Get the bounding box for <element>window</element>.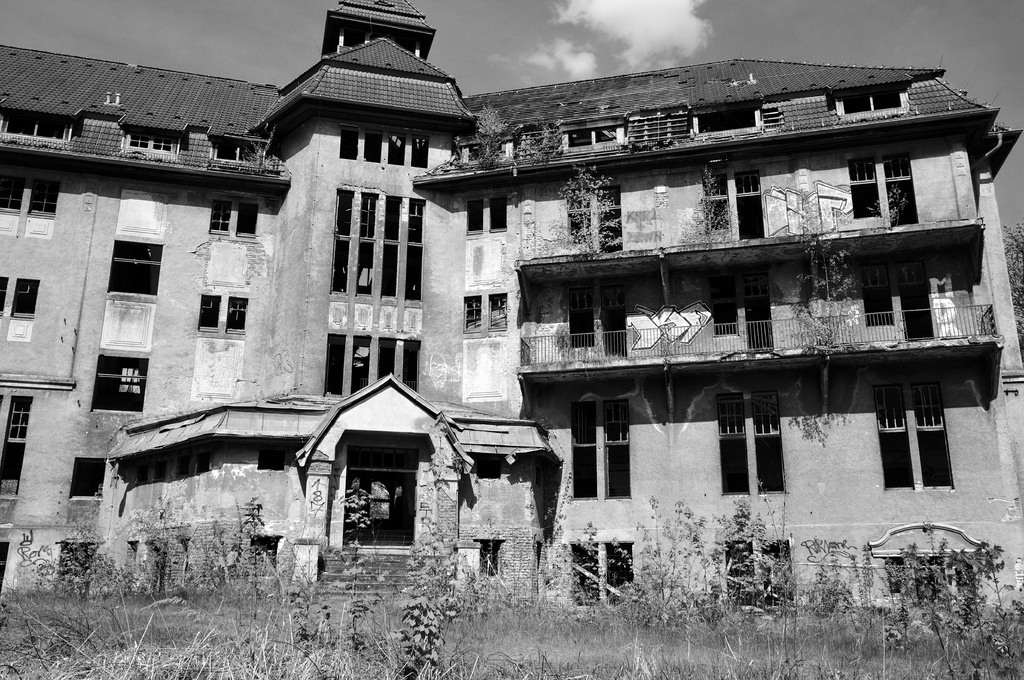
{"x1": 719, "y1": 540, "x2": 797, "y2": 613}.
